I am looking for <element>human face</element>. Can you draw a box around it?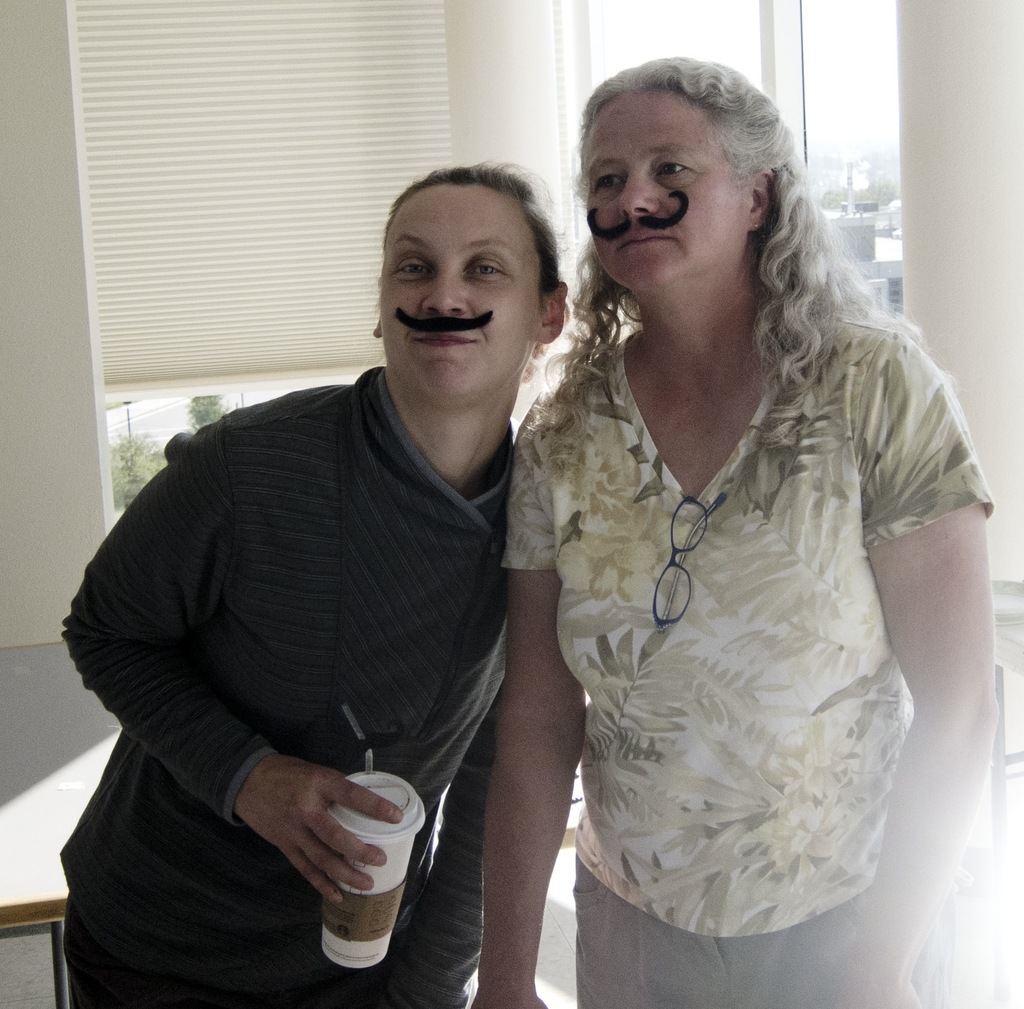
Sure, the bounding box is [left=584, top=83, right=749, bottom=290].
